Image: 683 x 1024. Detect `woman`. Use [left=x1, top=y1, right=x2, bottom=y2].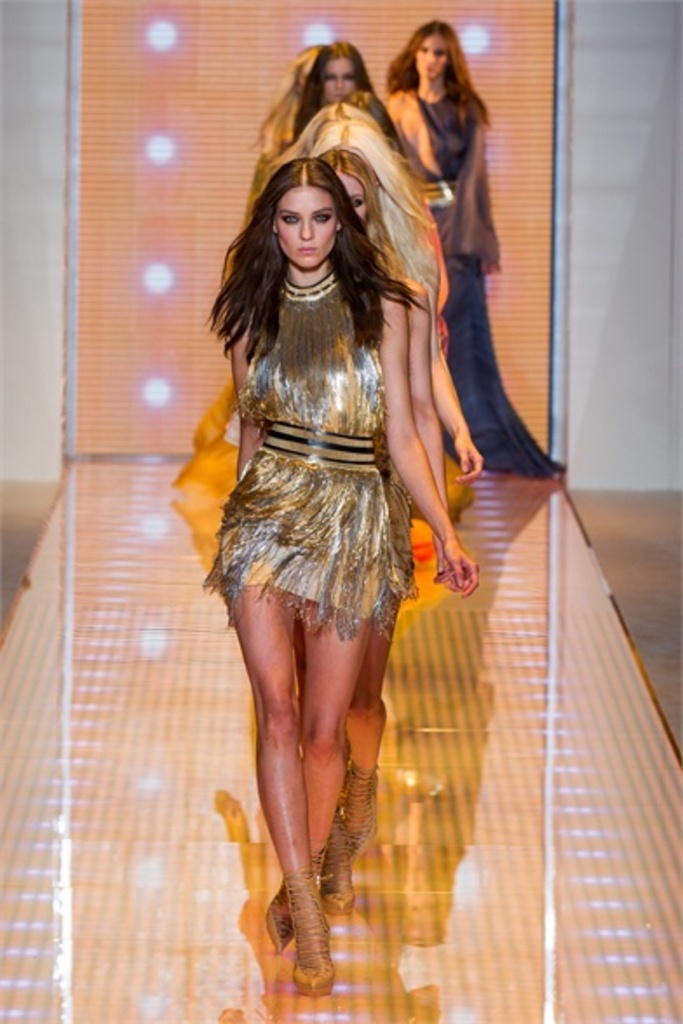
[left=383, top=17, right=566, bottom=482].
